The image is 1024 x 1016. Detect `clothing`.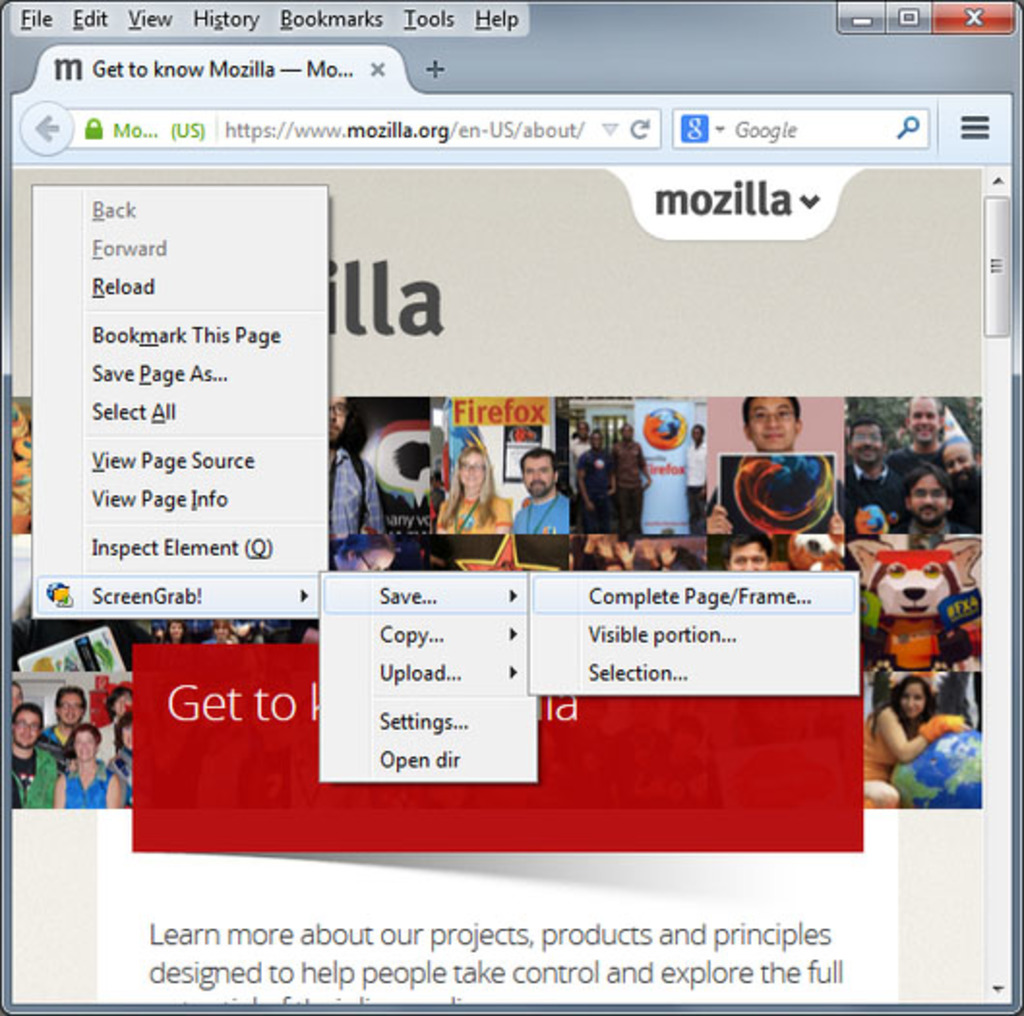
Detection: [947,468,987,534].
